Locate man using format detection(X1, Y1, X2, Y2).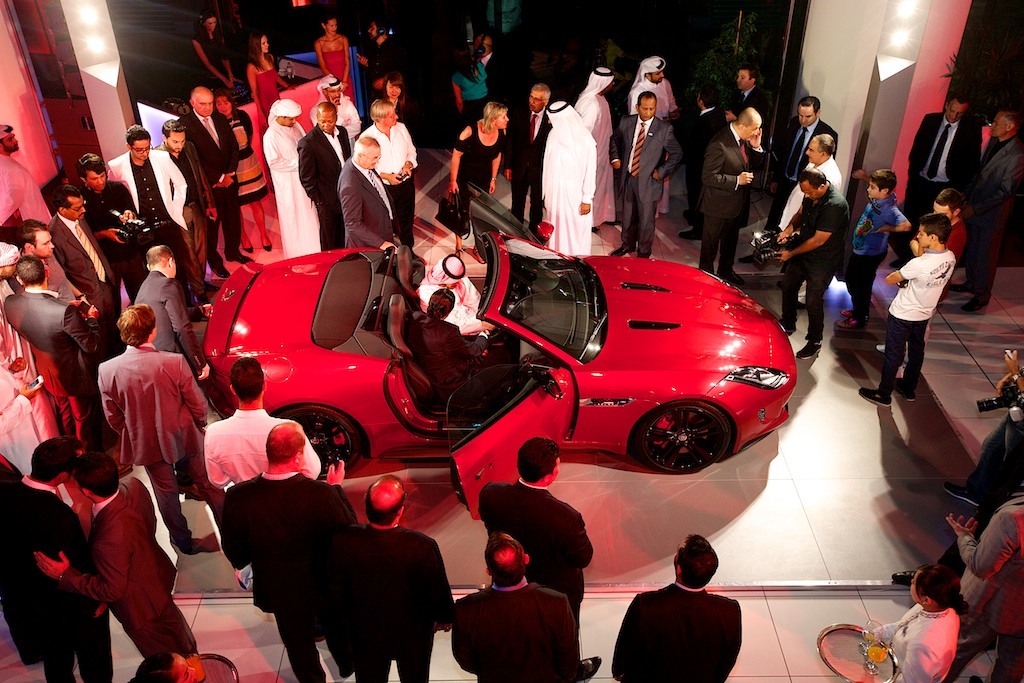
detection(616, 541, 766, 682).
